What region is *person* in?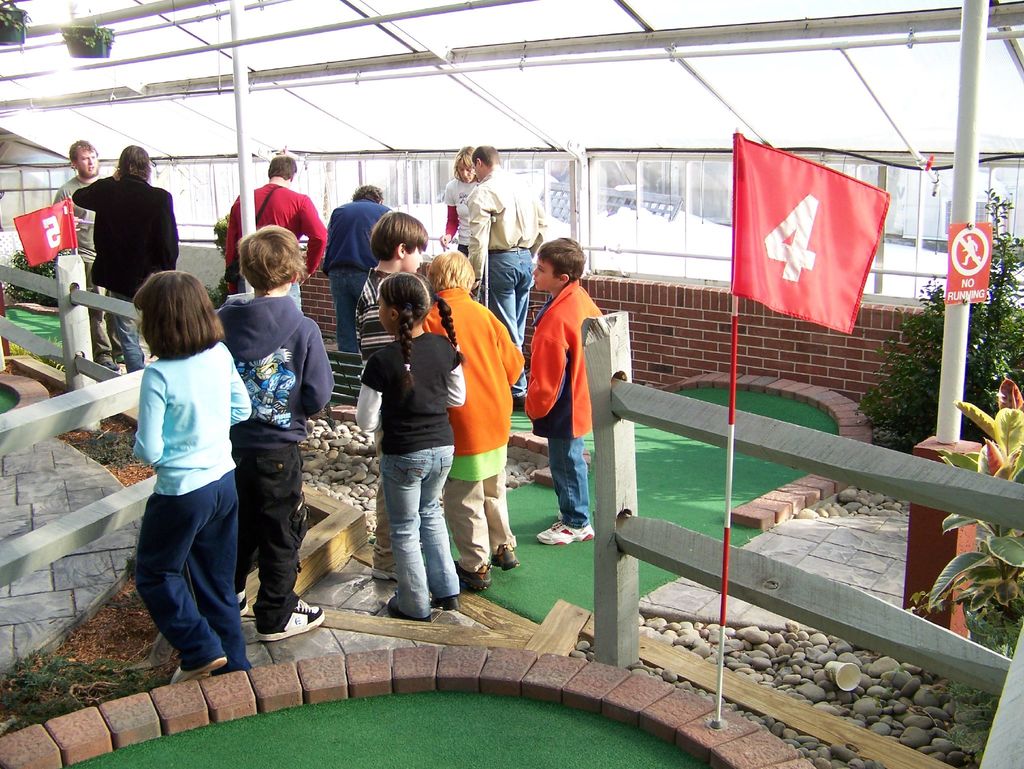
bbox=[74, 147, 175, 359].
